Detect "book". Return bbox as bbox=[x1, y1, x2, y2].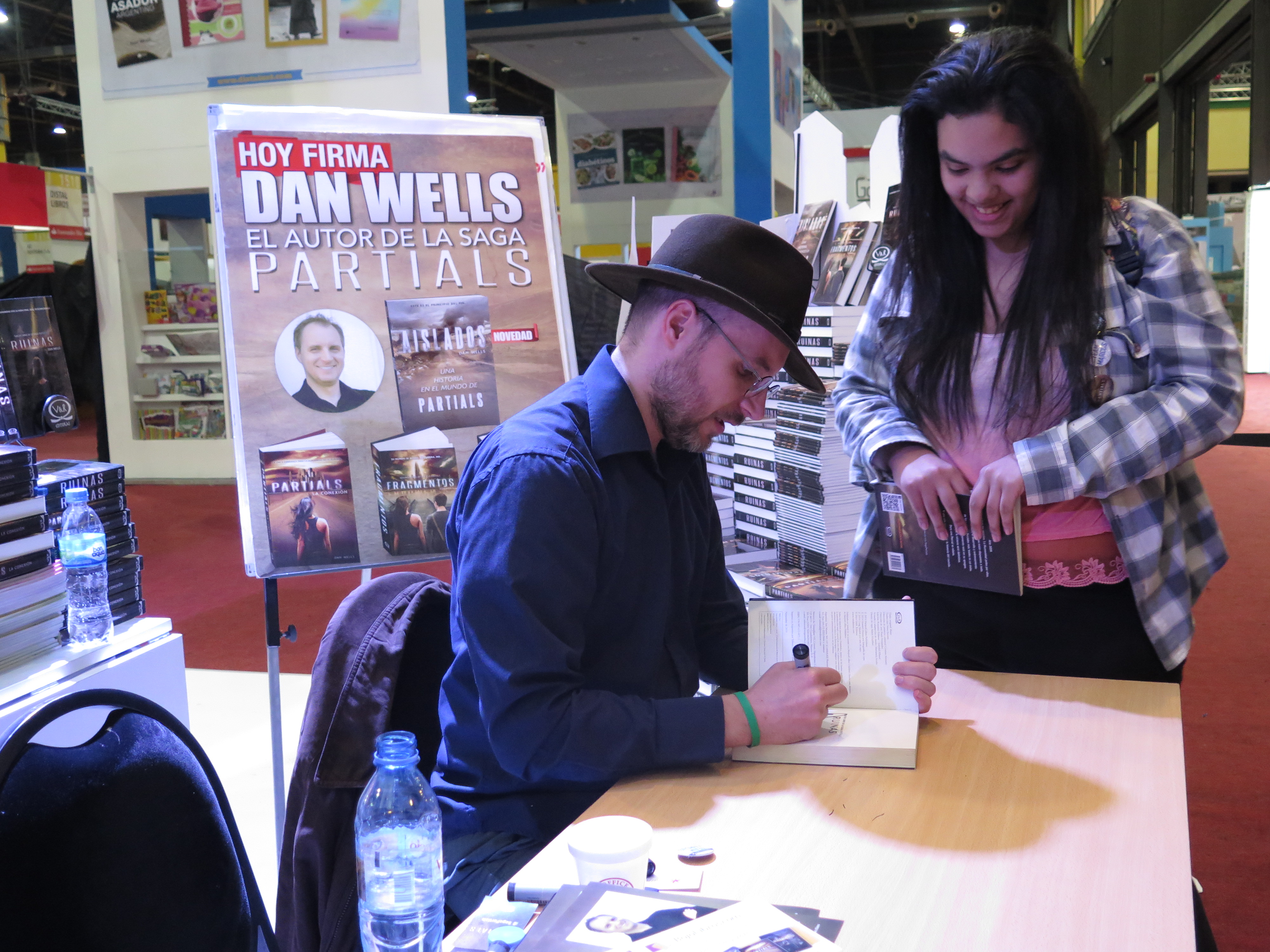
bbox=[117, 135, 146, 177].
